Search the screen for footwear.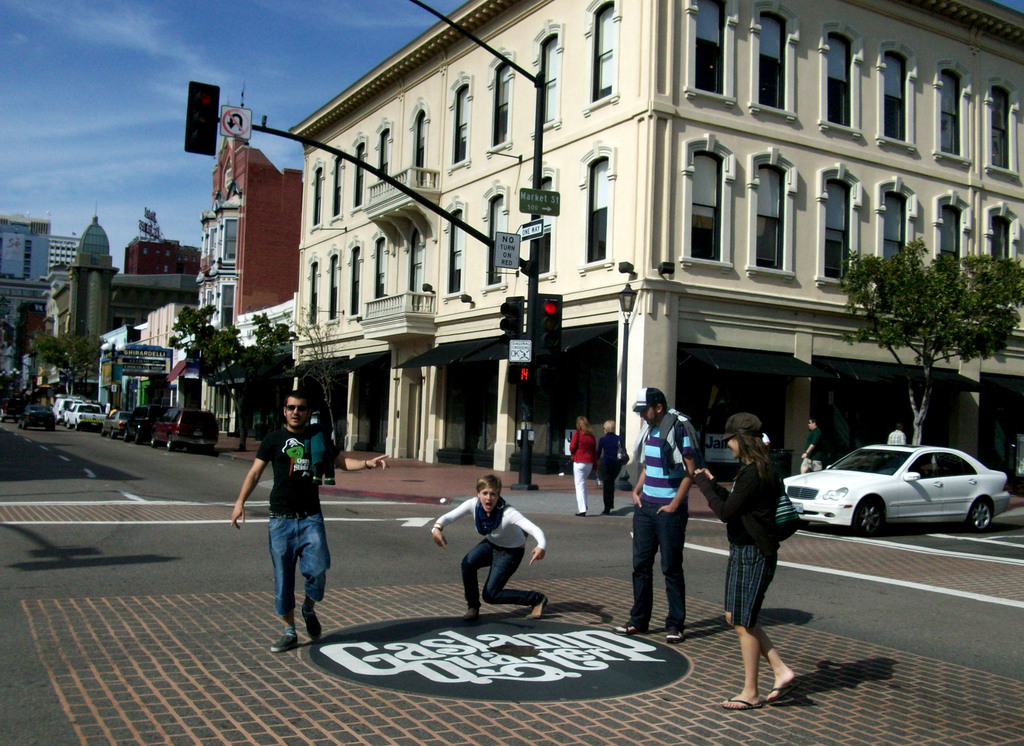
Found at box=[769, 681, 796, 701].
